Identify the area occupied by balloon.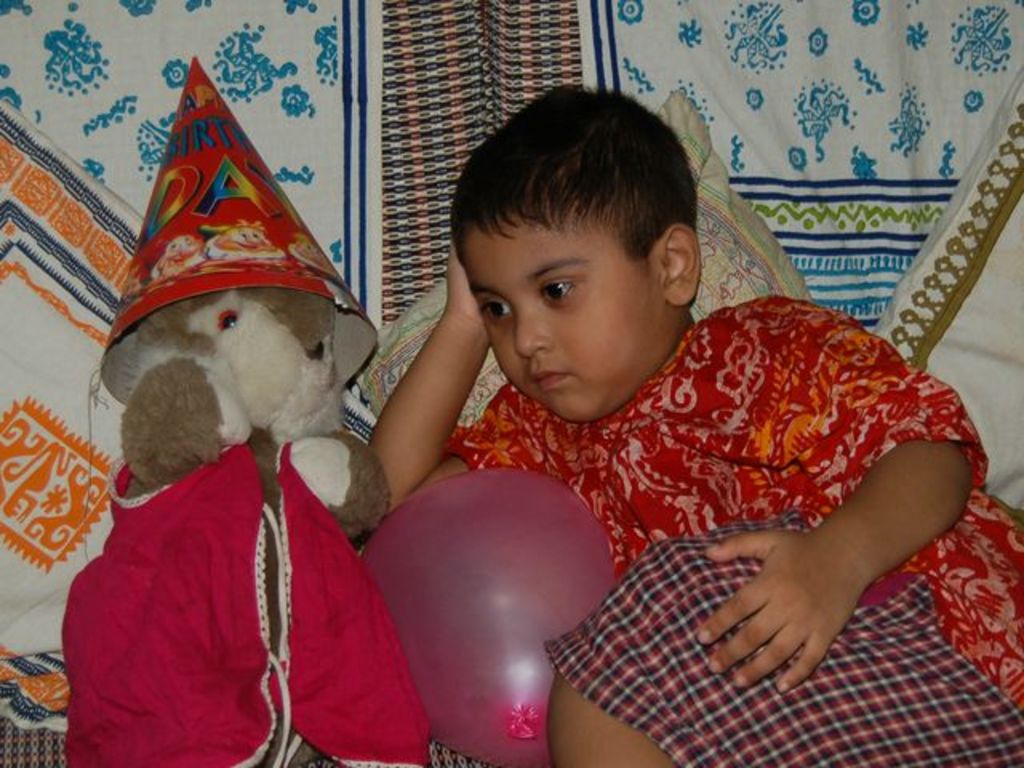
Area: region(362, 472, 626, 766).
